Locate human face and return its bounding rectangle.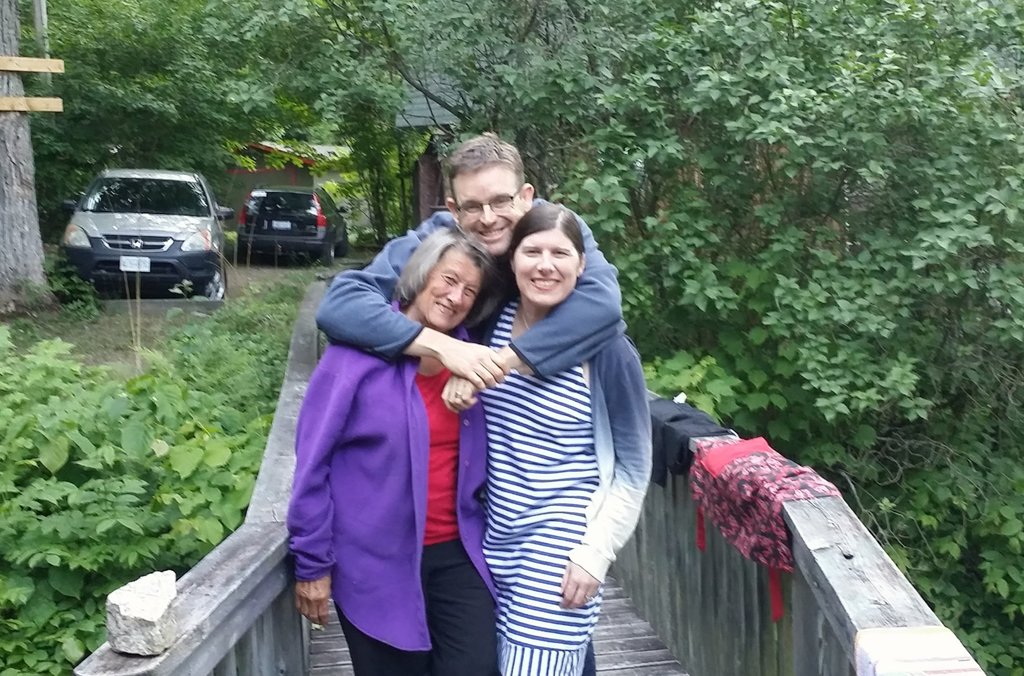
pyautogui.locateOnScreen(514, 234, 580, 305).
